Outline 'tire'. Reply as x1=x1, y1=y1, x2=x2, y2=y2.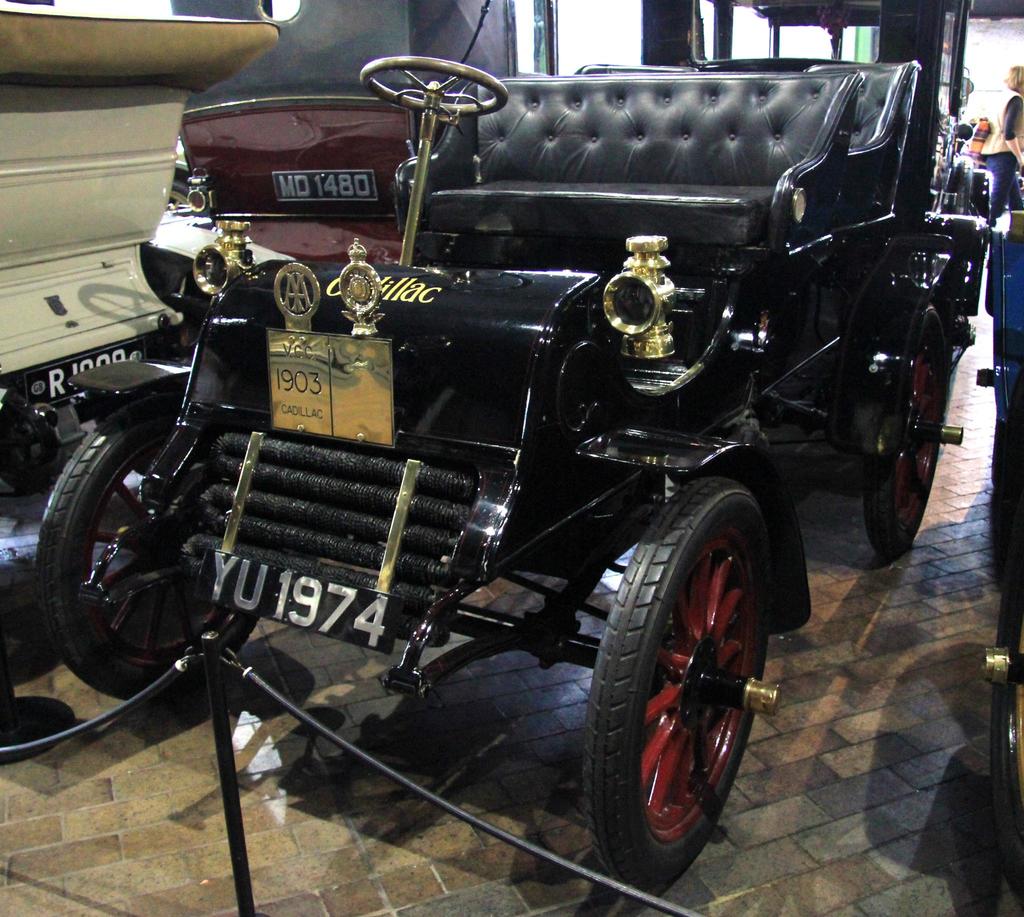
x1=578, y1=477, x2=772, y2=892.
